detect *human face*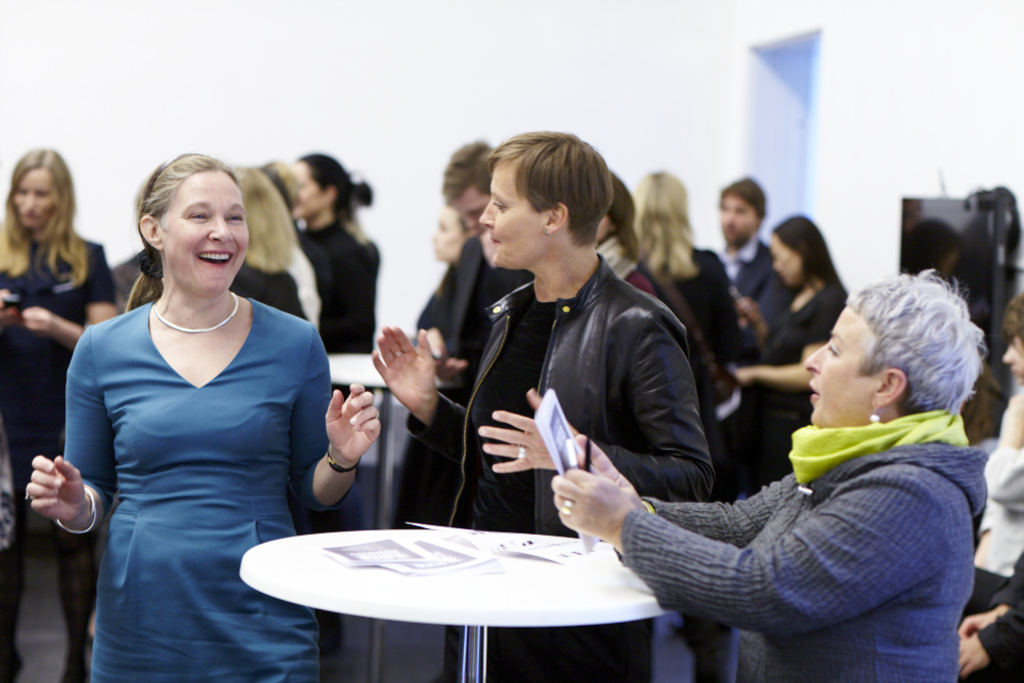
[x1=769, y1=231, x2=802, y2=287]
